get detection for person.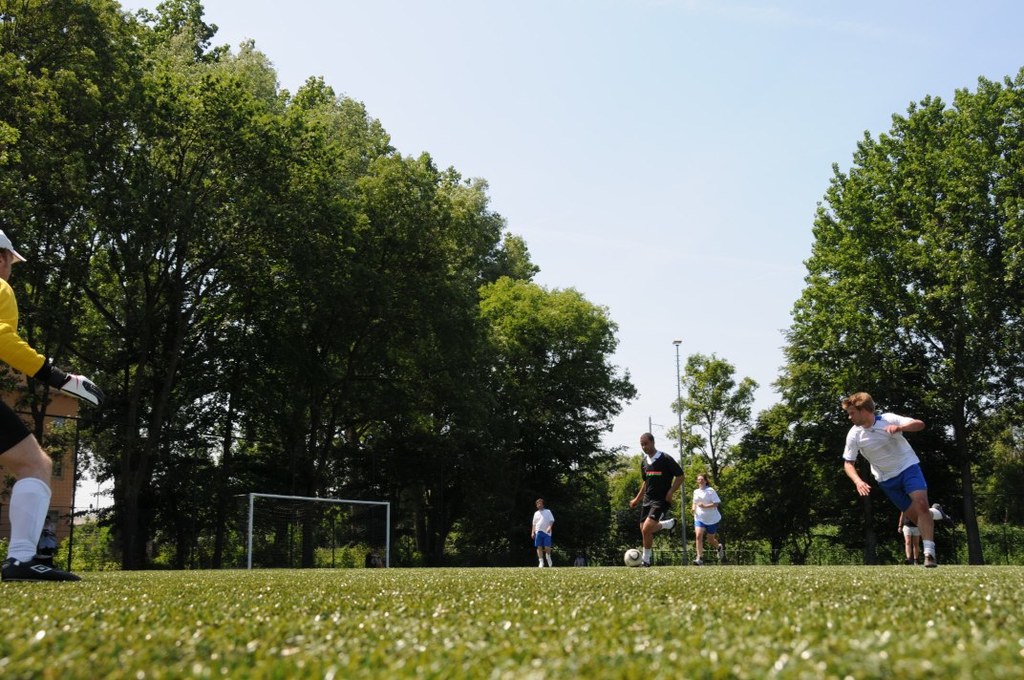
Detection: 531, 499, 555, 566.
